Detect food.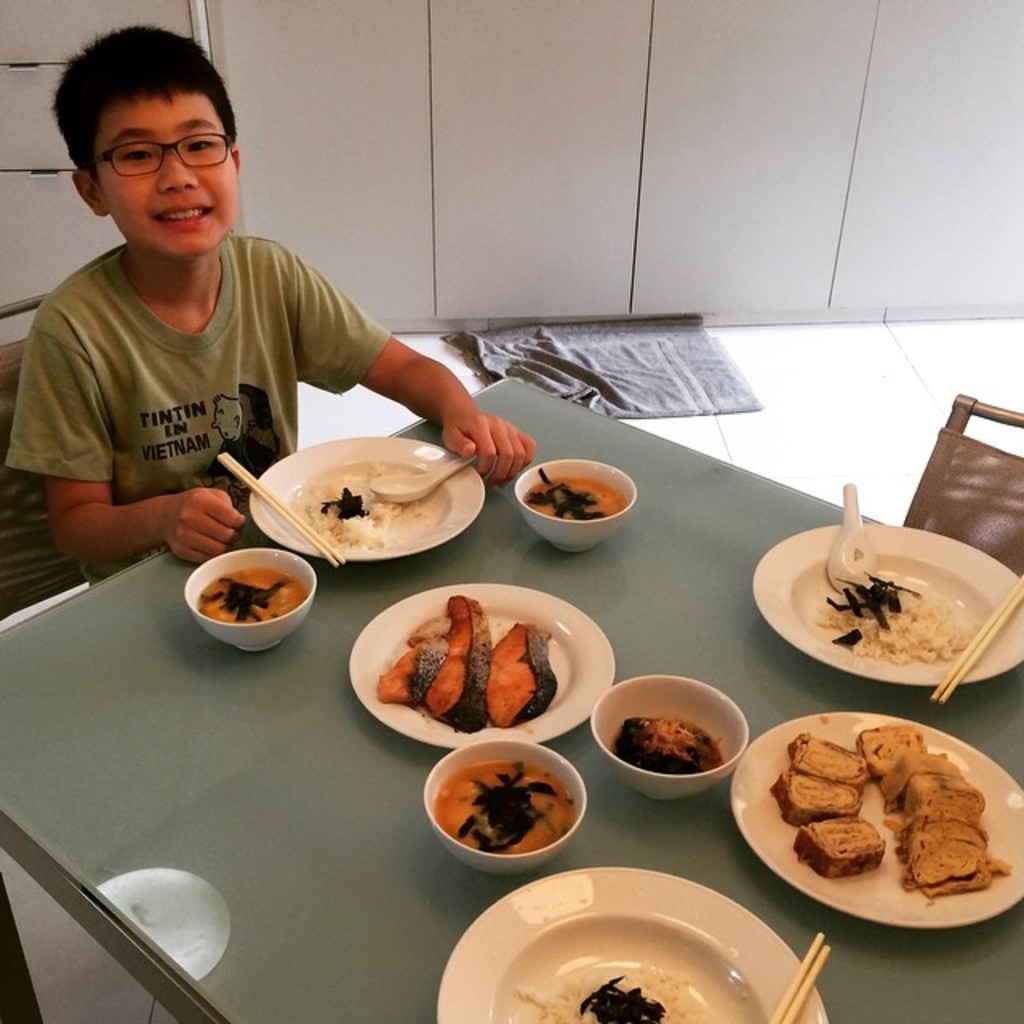
Detected at (x1=616, y1=712, x2=725, y2=760).
